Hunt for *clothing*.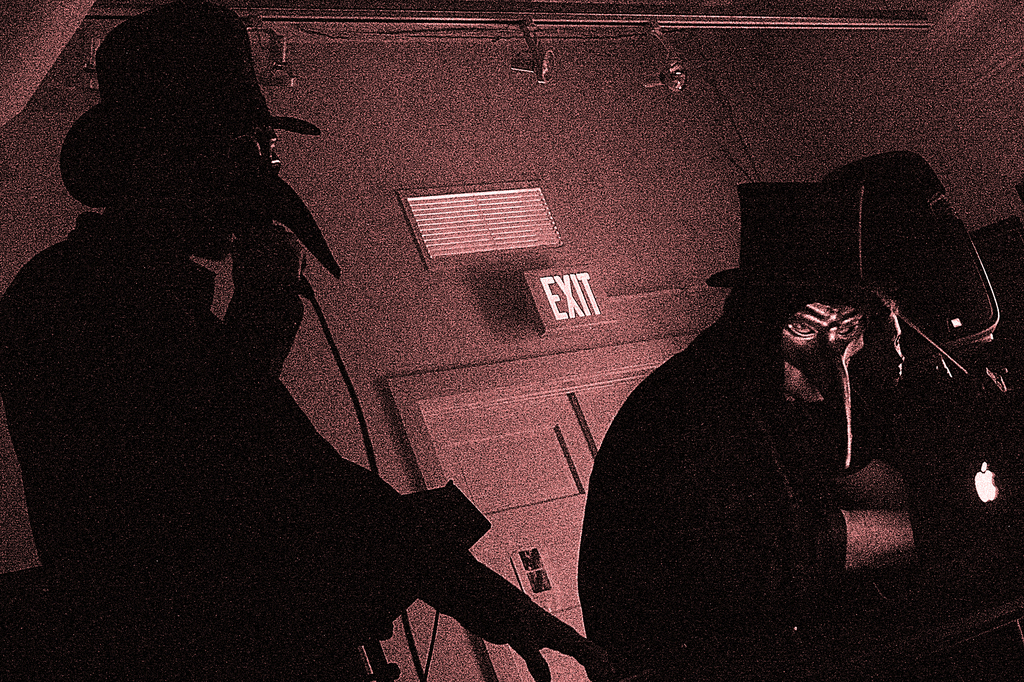
Hunted down at pyautogui.locateOnScreen(22, 123, 442, 653).
